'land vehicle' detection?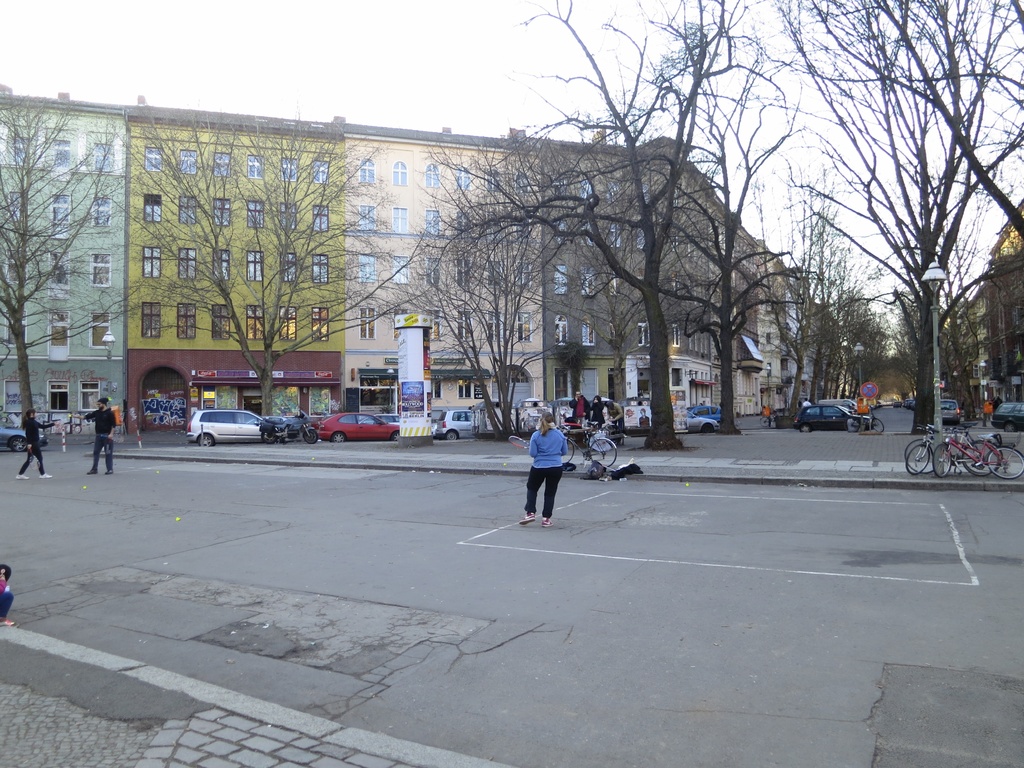
crop(903, 397, 916, 411)
